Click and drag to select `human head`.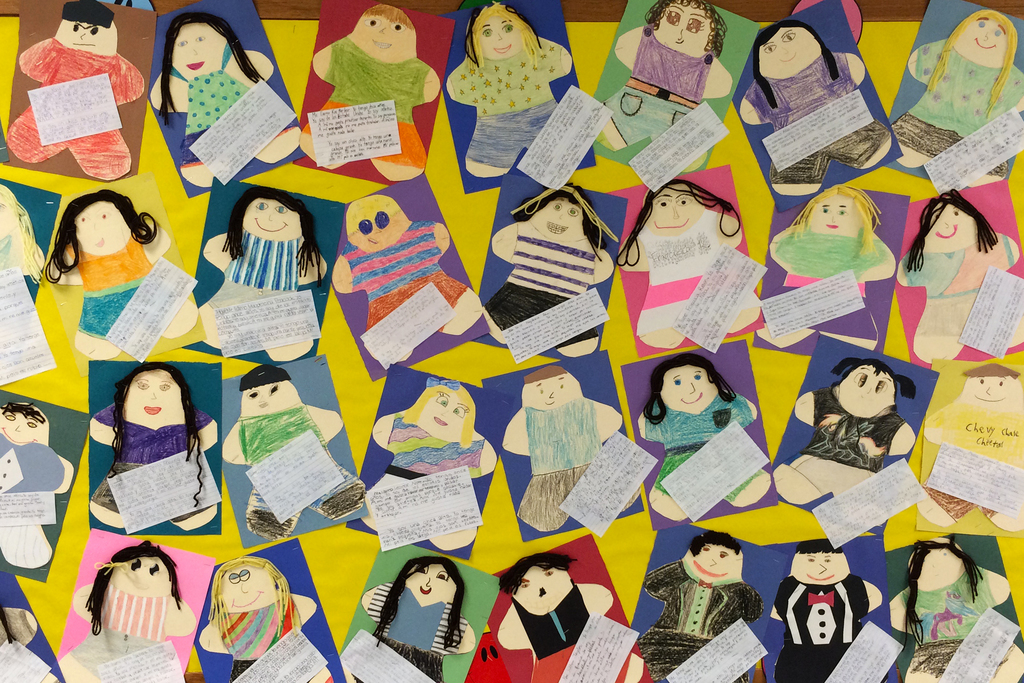
Selection: region(808, 188, 869, 242).
